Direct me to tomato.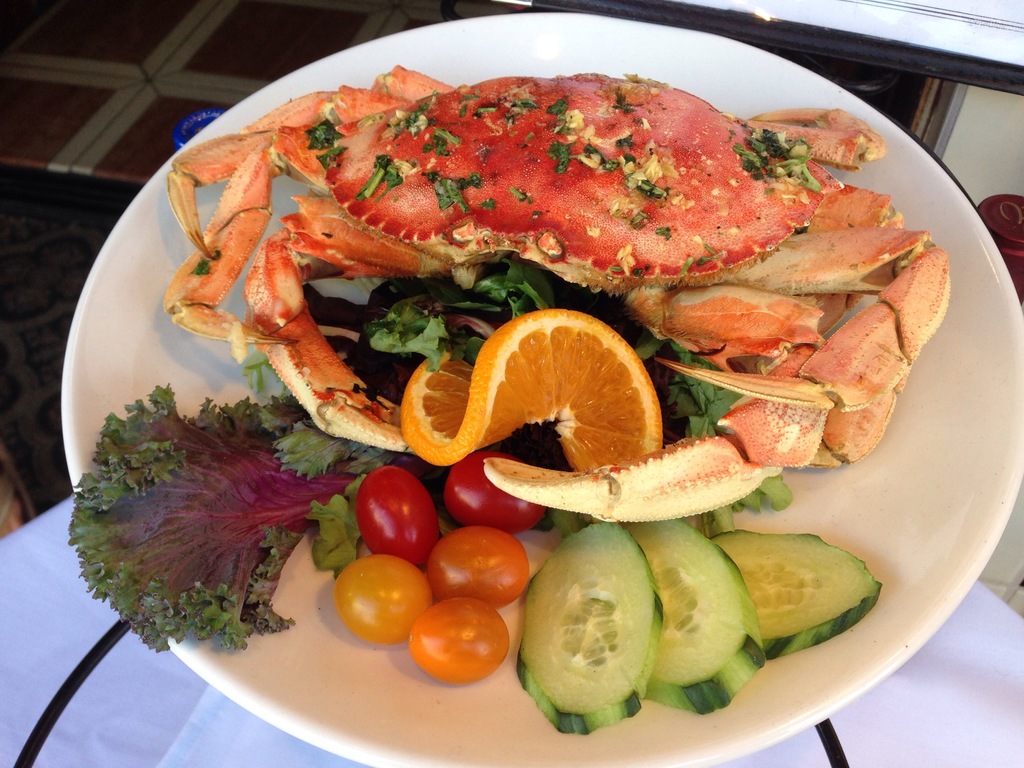
Direction: 407, 598, 510, 688.
